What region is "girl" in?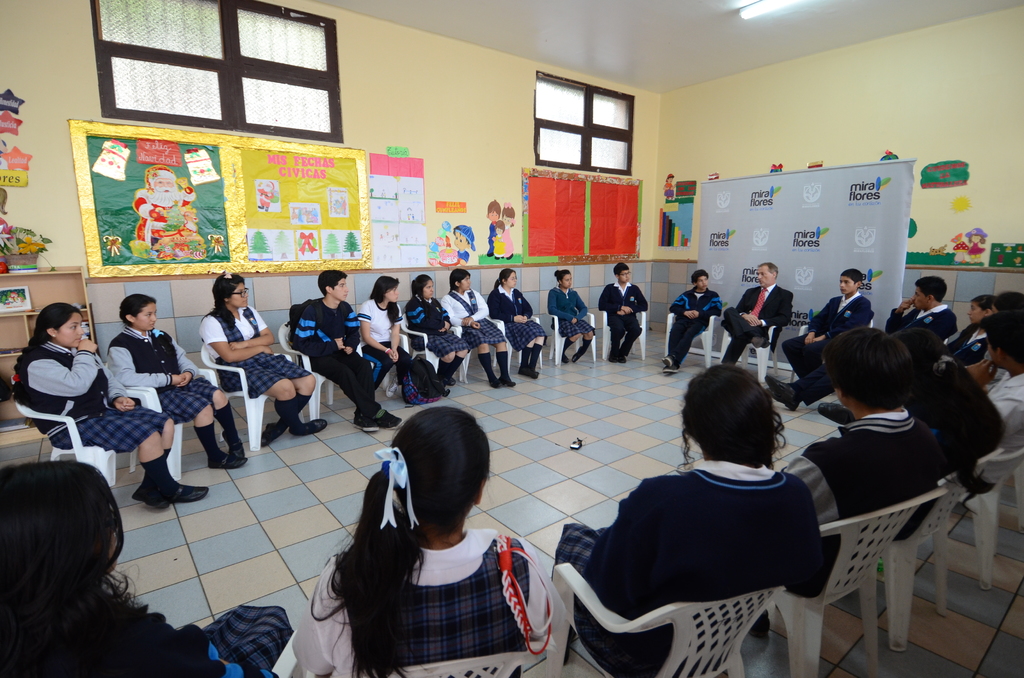
[left=404, top=273, right=472, bottom=389].
